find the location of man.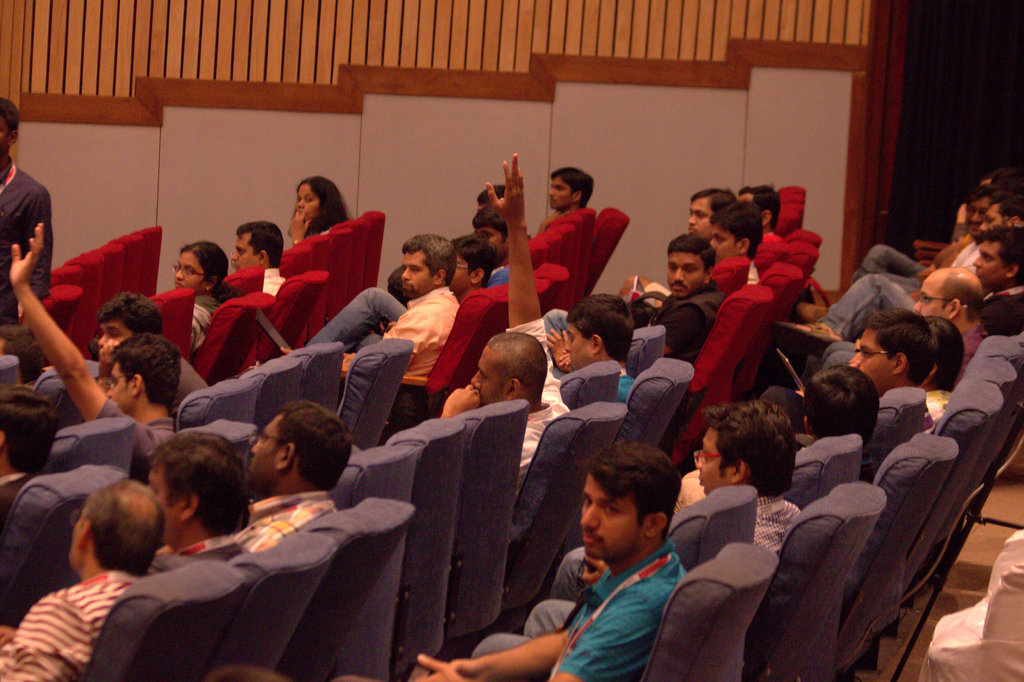
Location: box=[476, 183, 535, 236].
